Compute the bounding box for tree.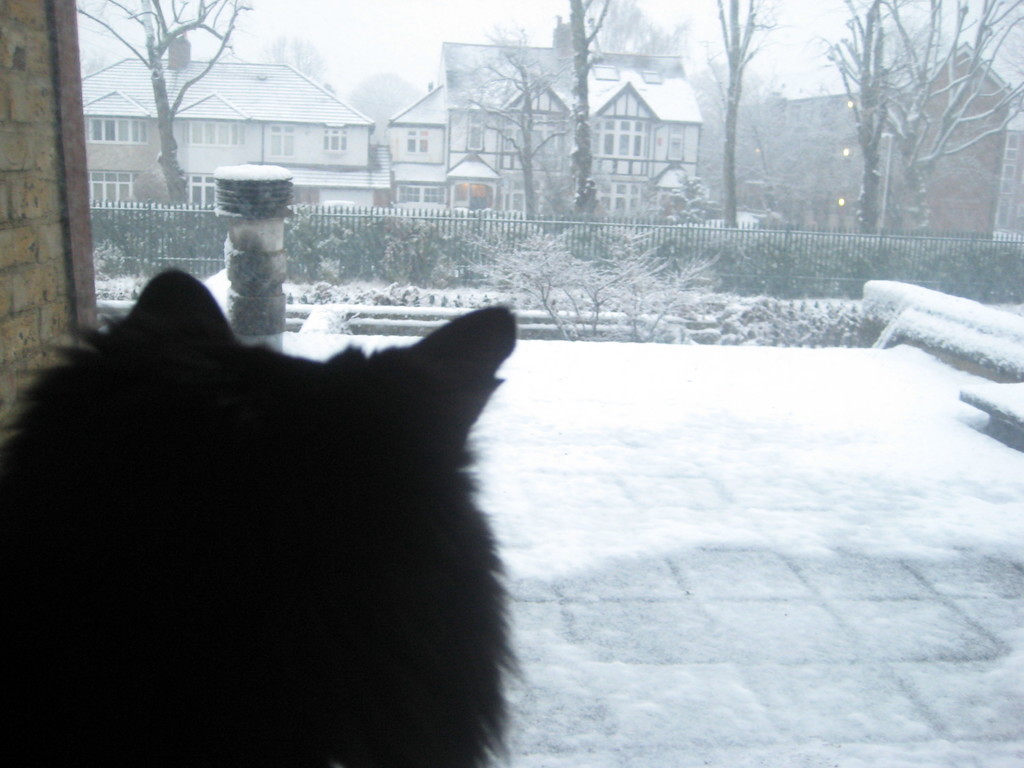
region(547, 0, 624, 225).
